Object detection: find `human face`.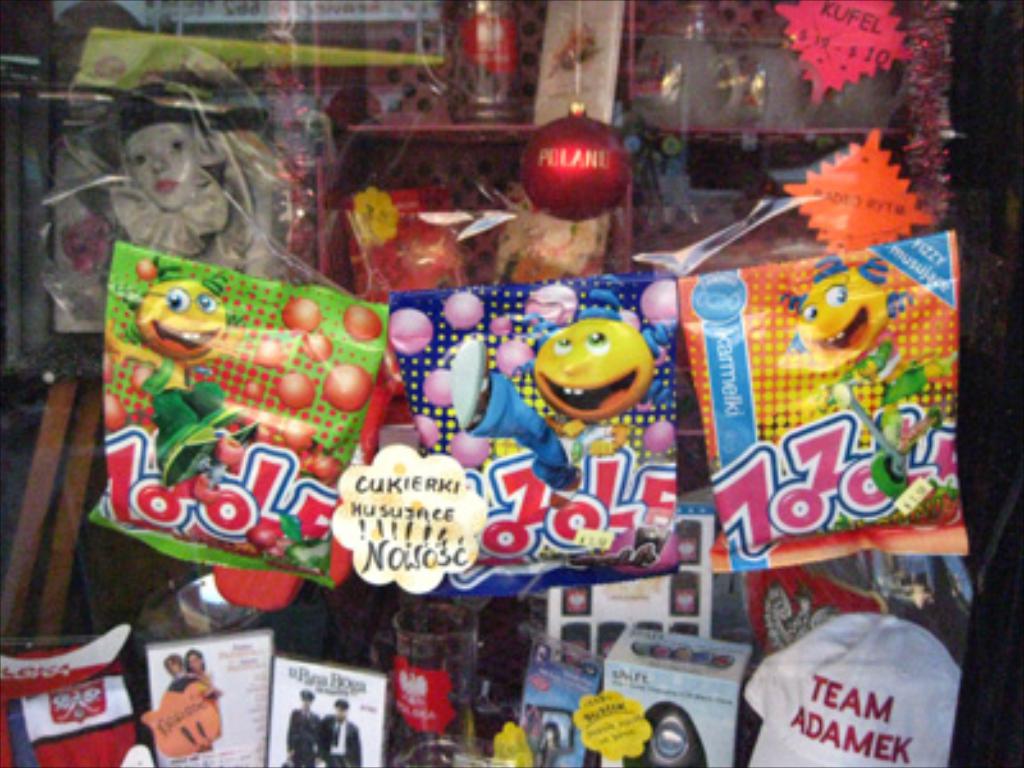
l=189, t=650, r=207, b=673.
